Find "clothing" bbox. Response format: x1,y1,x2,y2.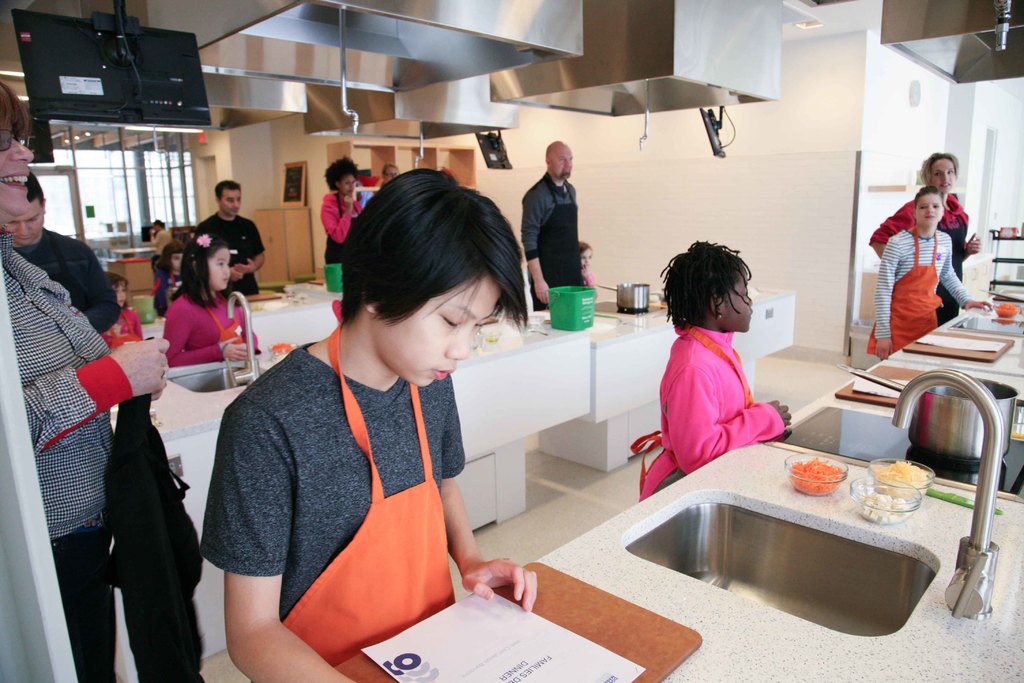
862,230,972,359.
